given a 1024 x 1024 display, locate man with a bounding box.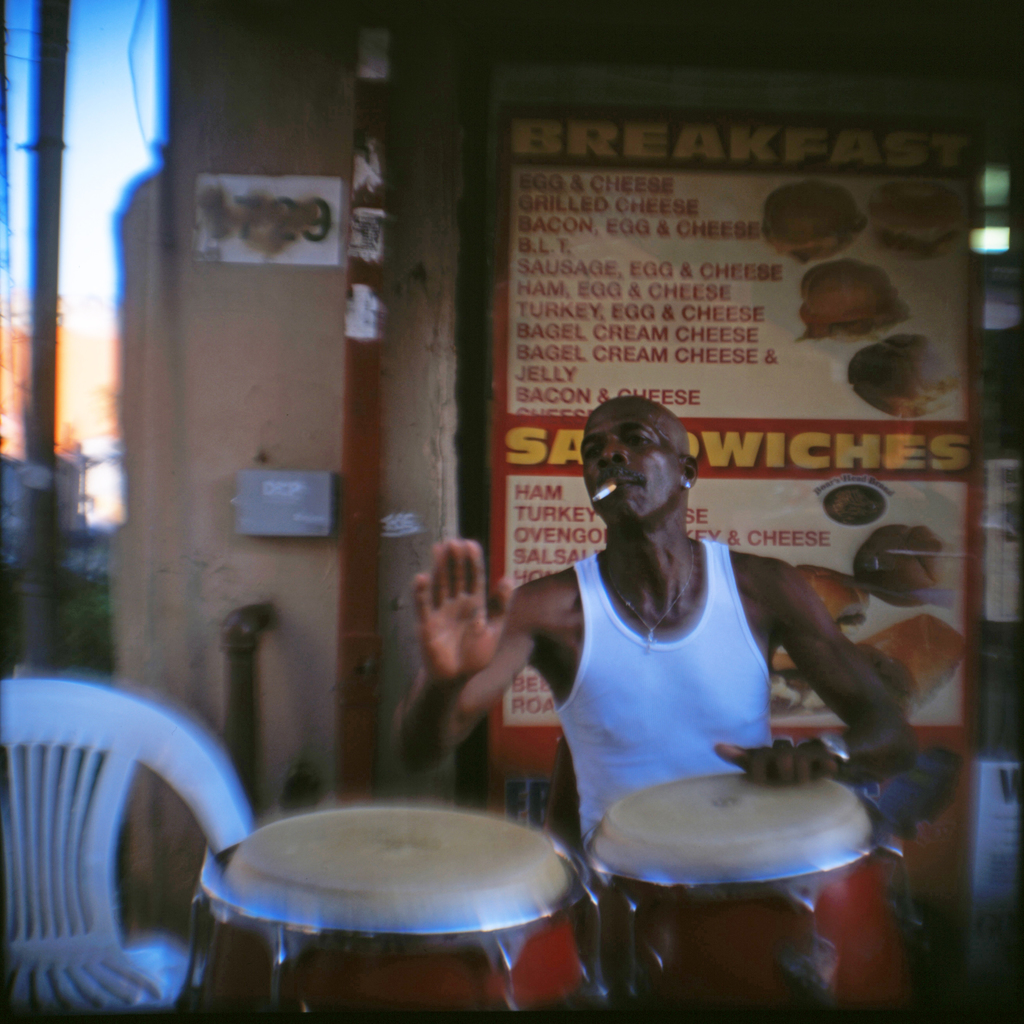
Located: rect(408, 384, 915, 1021).
